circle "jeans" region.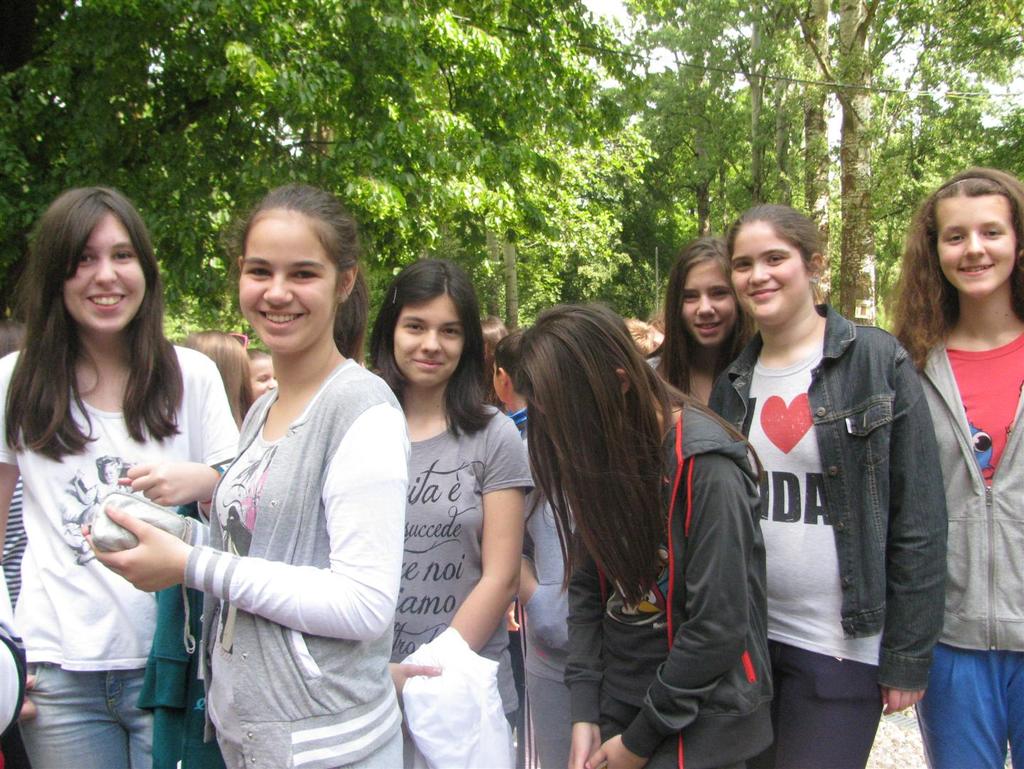
Region: crop(14, 652, 173, 768).
